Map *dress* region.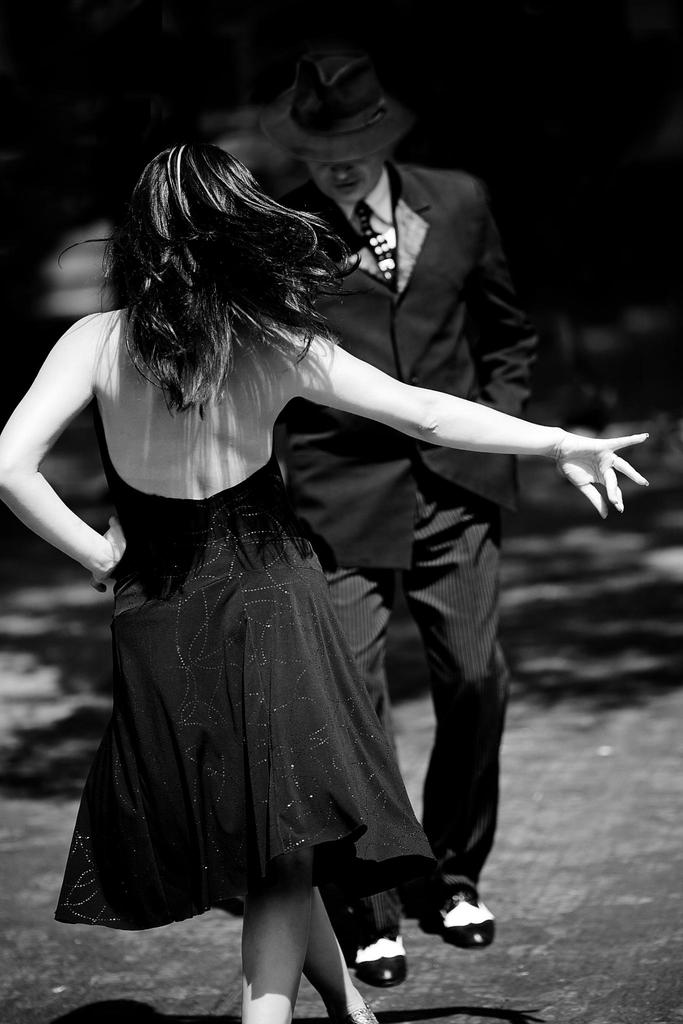
Mapped to <region>56, 398, 434, 930</region>.
